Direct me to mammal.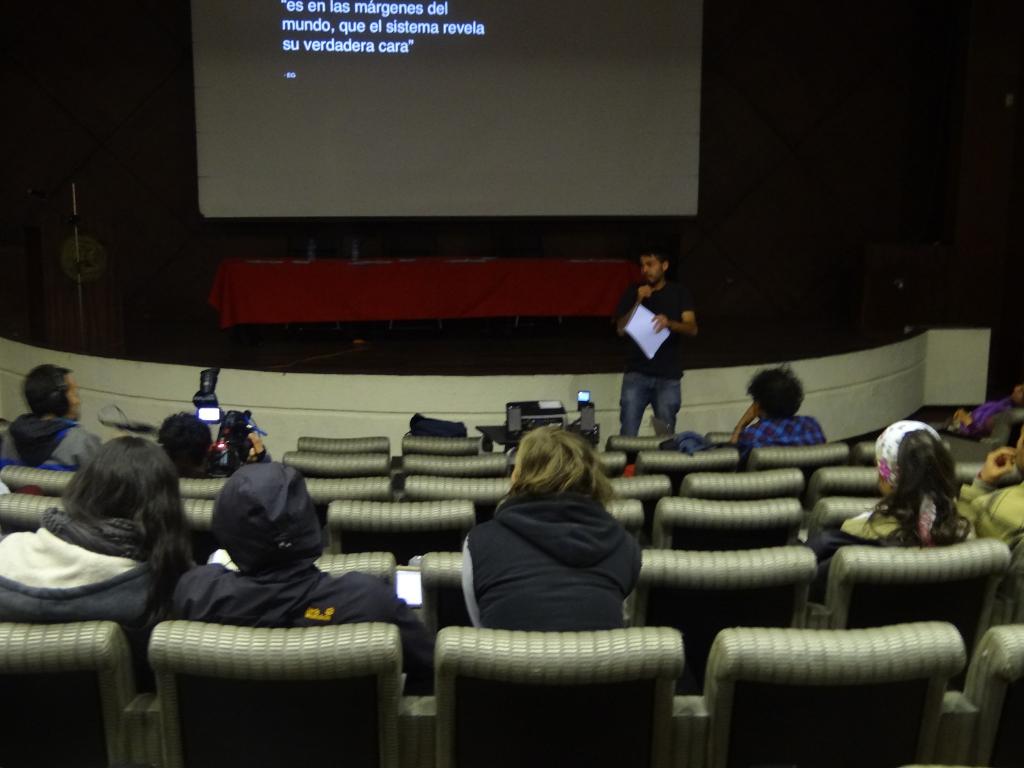
Direction: [152, 405, 271, 481].
